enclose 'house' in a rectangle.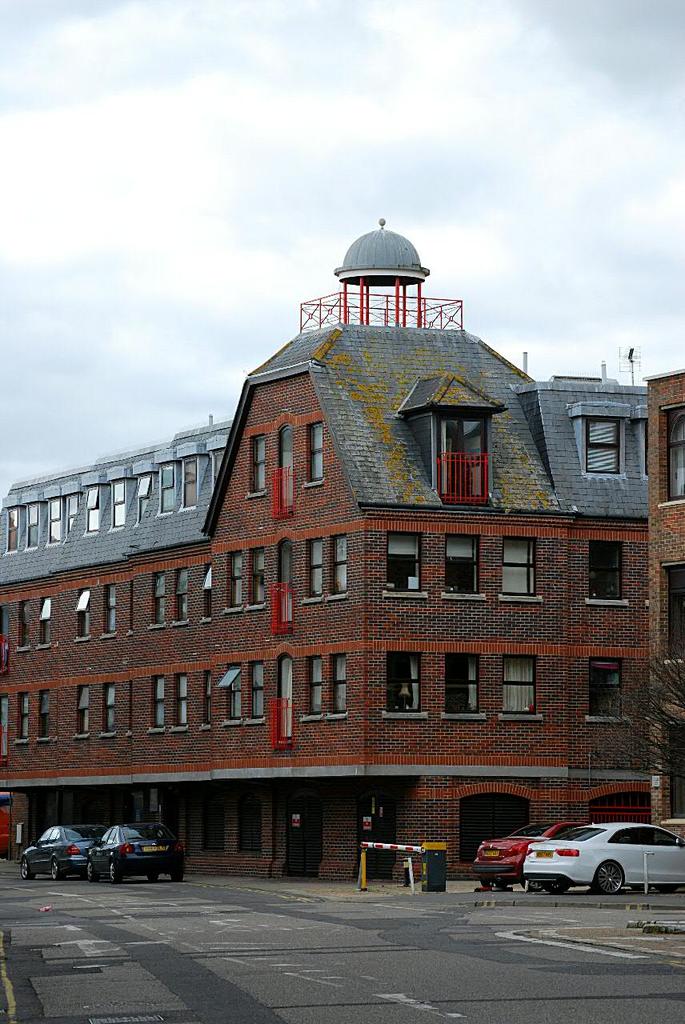
0/346/373/887.
